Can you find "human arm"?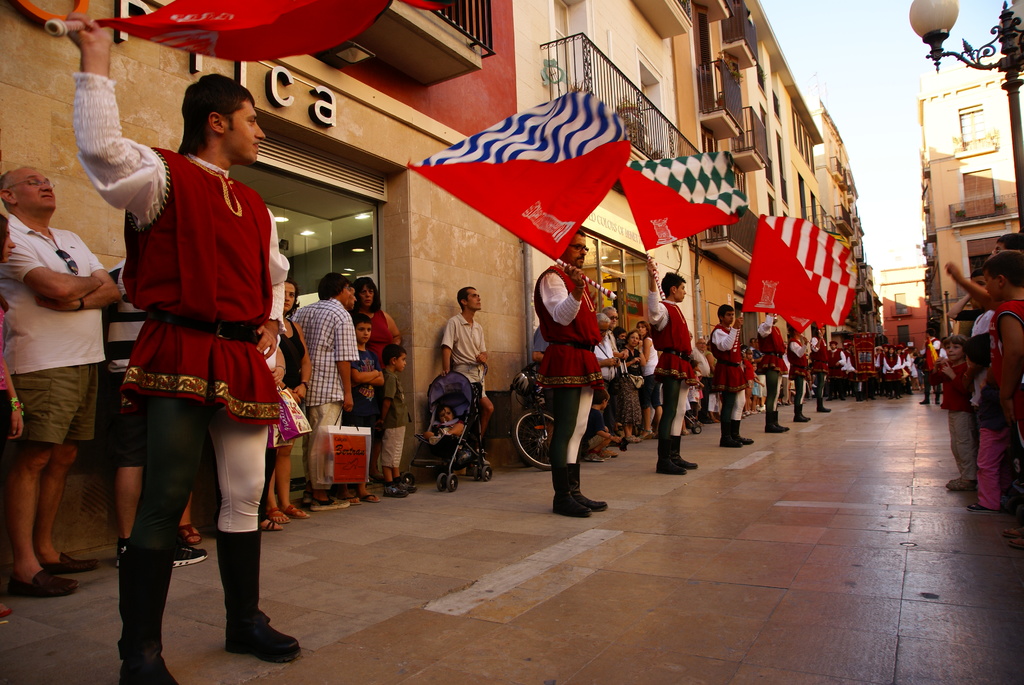
Yes, bounding box: bbox=[471, 345, 491, 362].
